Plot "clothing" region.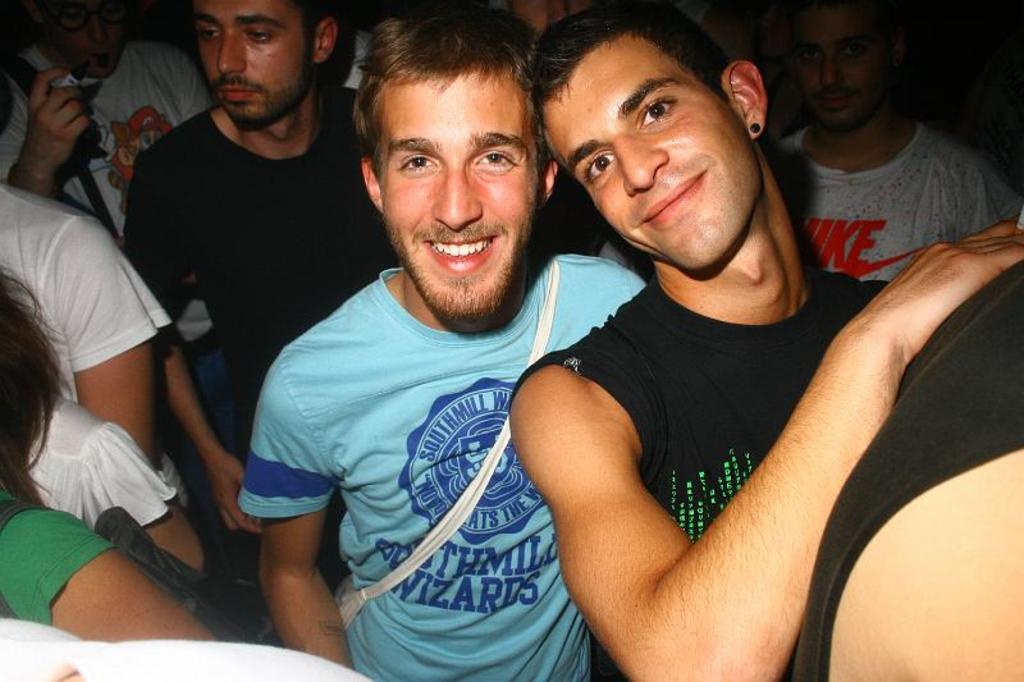
Plotted at 0 498 119 628.
